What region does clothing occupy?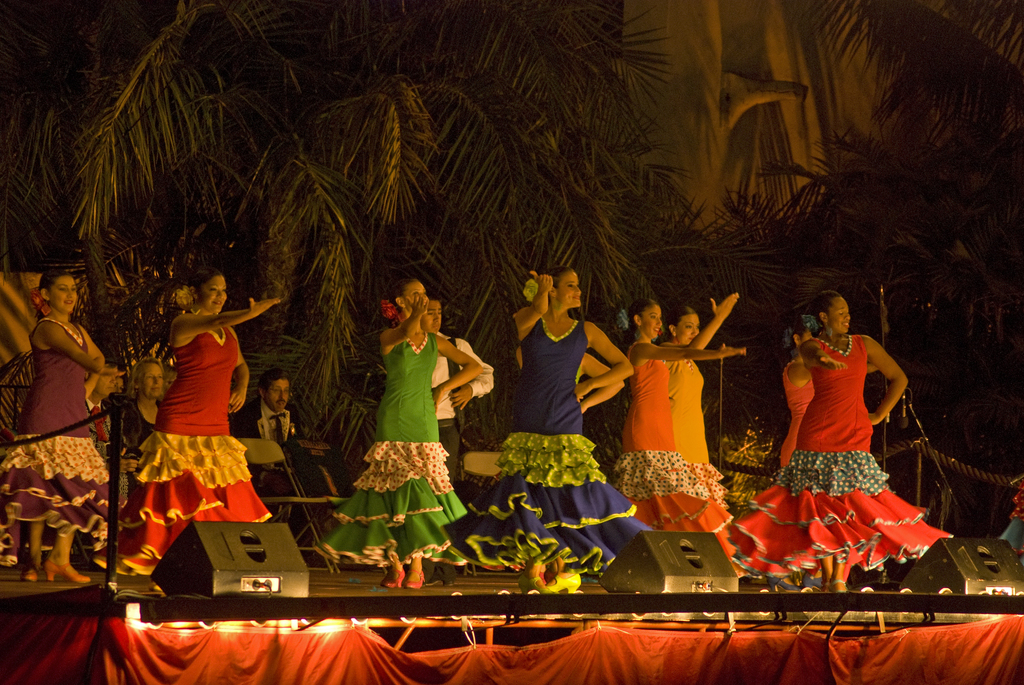
468:297:648:573.
